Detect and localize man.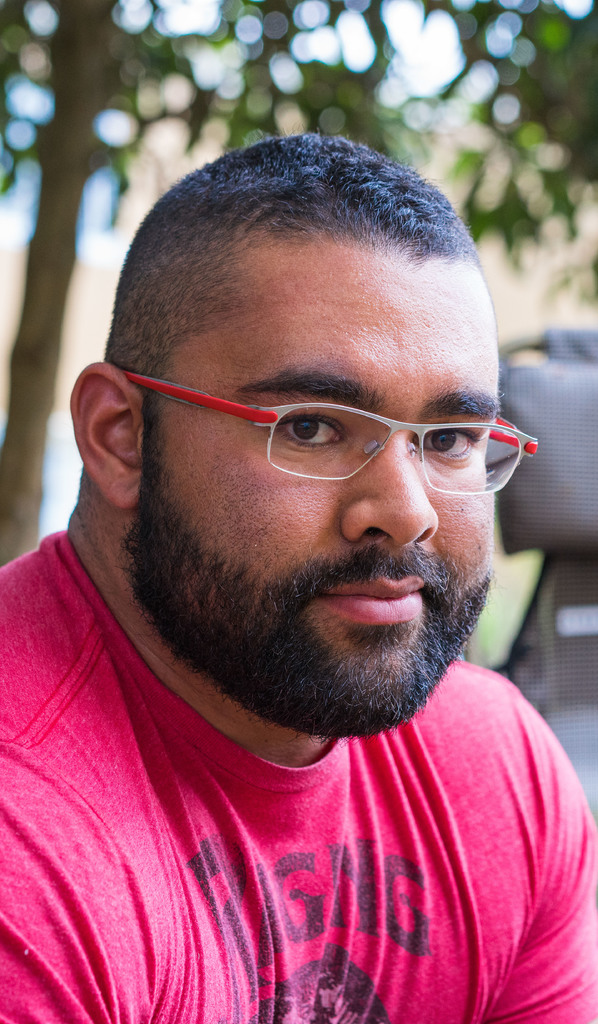
Localized at l=0, t=97, r=597, b=995.
